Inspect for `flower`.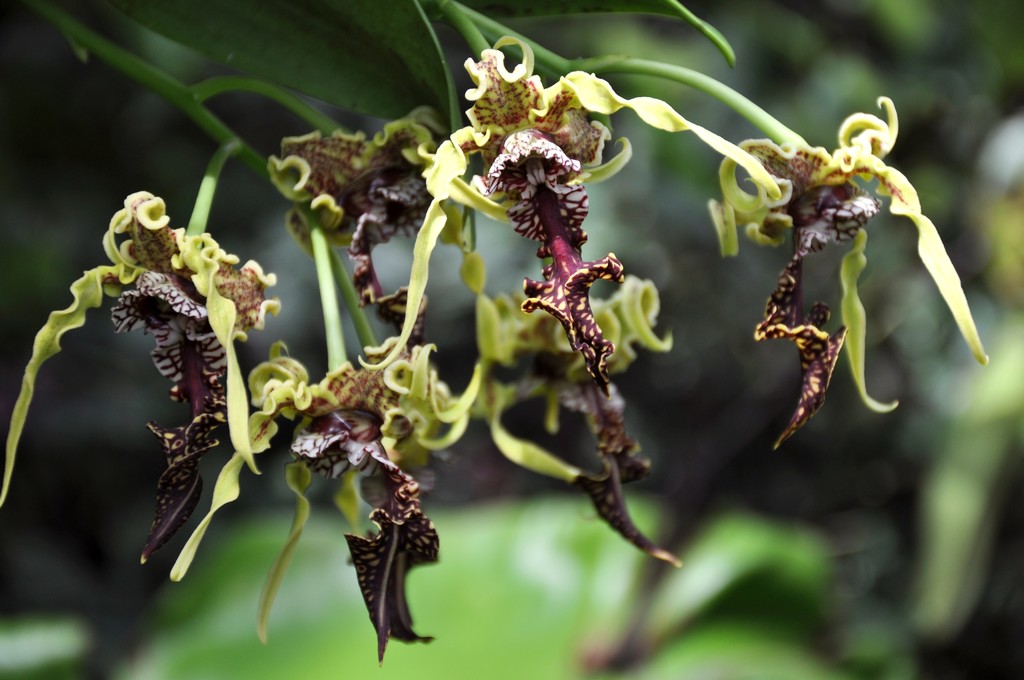
Inspection: select_region(163, 355, 490, 664).
